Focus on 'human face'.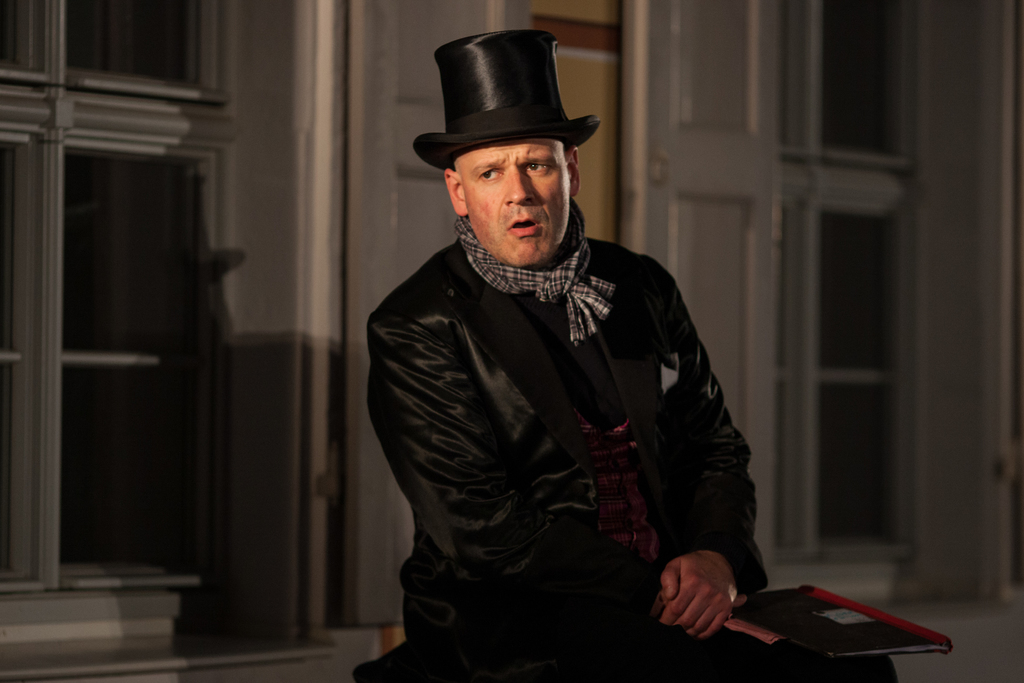
Focused at [x1=462, y1=146, x2=568, y2=265].
